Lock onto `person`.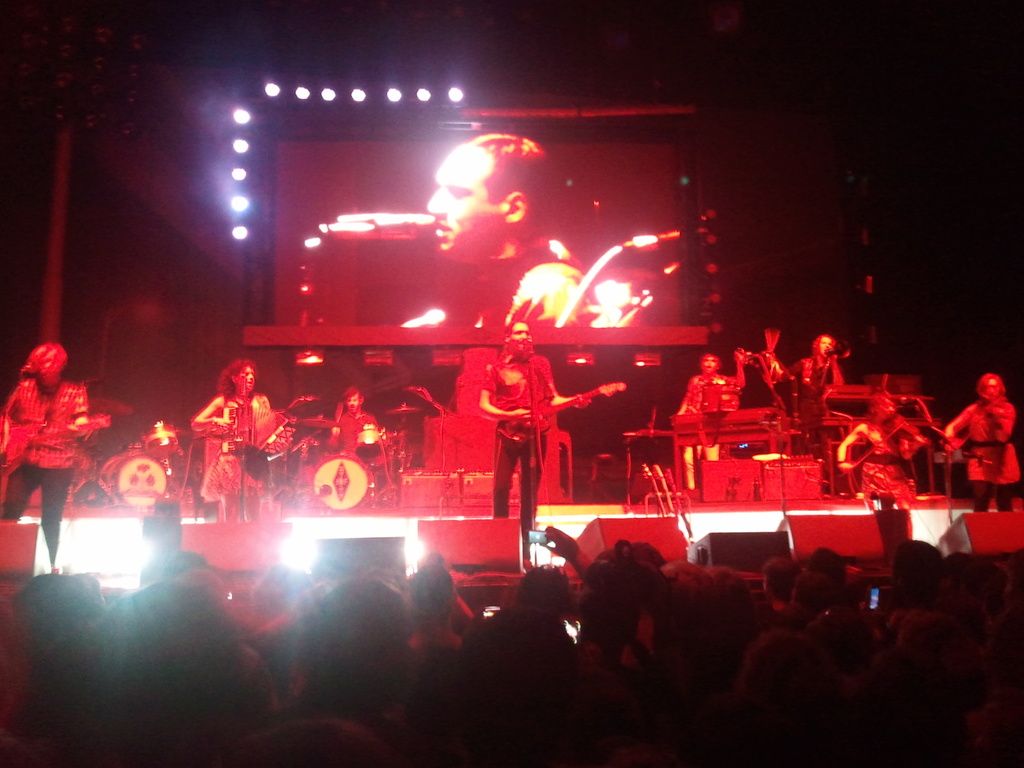
Locked: {"x1": 0, "y1": 337, "x2": 86, "y2": 566}.
